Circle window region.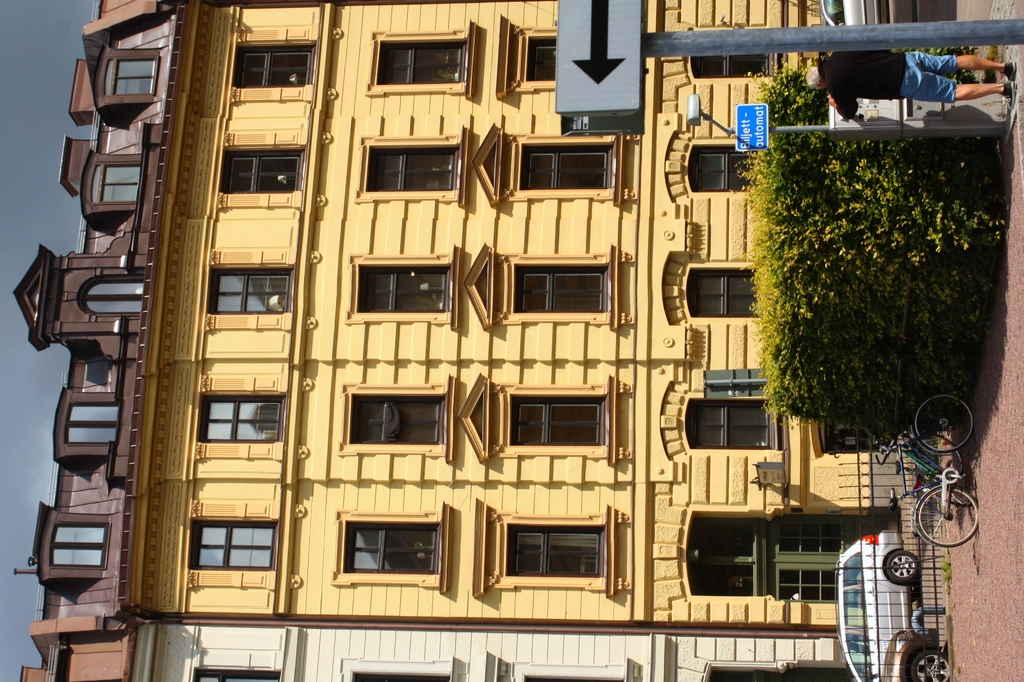
Region: (x1=68, y1=402, x2=122, y2=447).
